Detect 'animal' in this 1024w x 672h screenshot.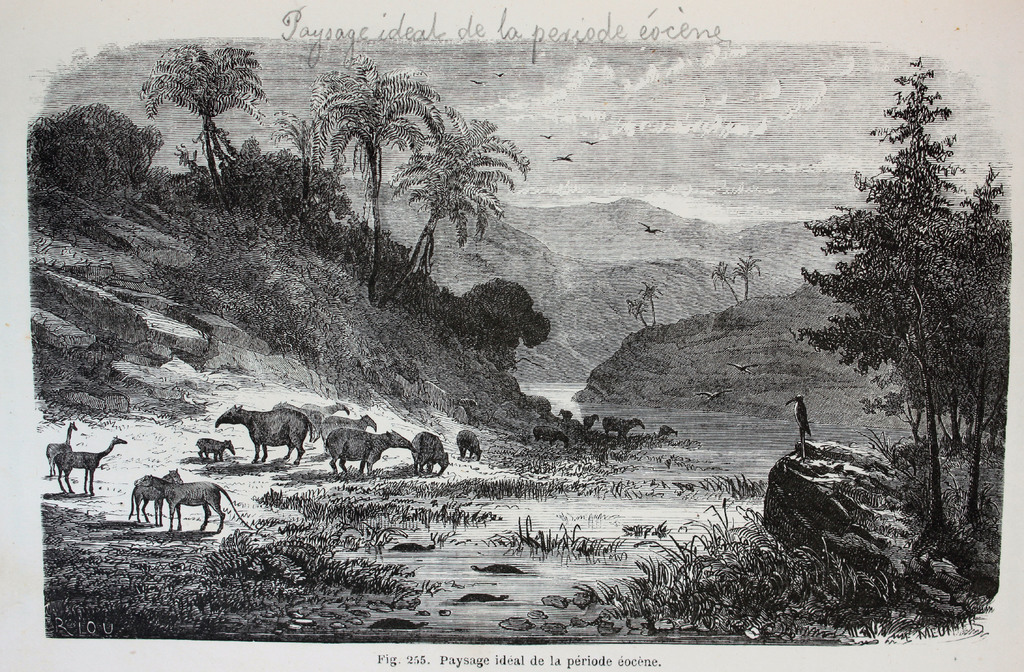
Detection: detection(783, 395, 815, 453).
